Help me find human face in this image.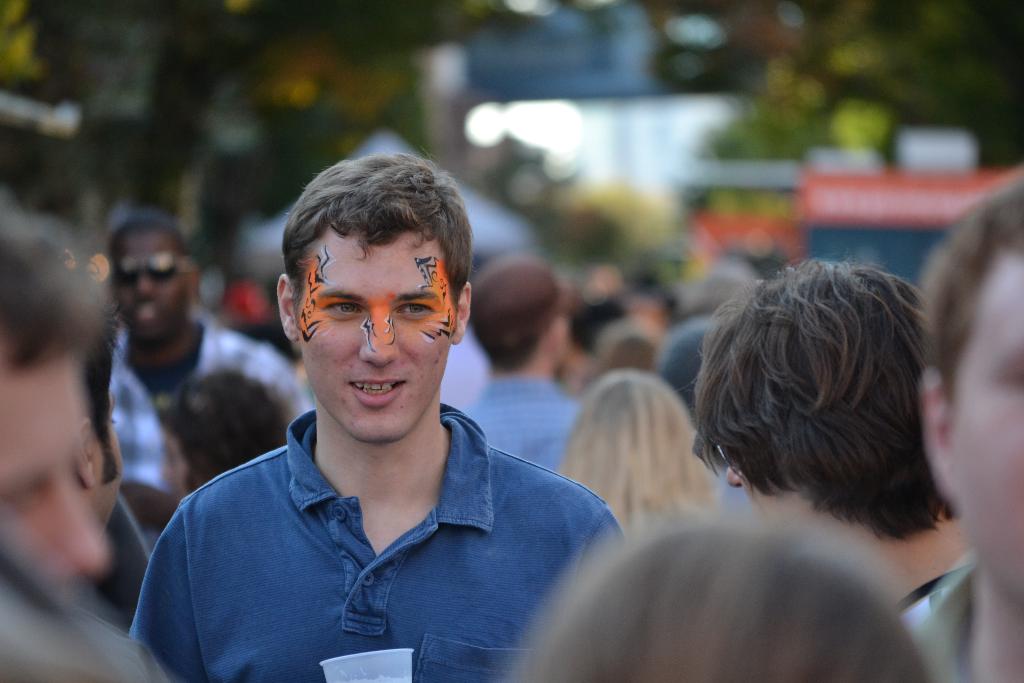
Found it: (114,230,188,340).
